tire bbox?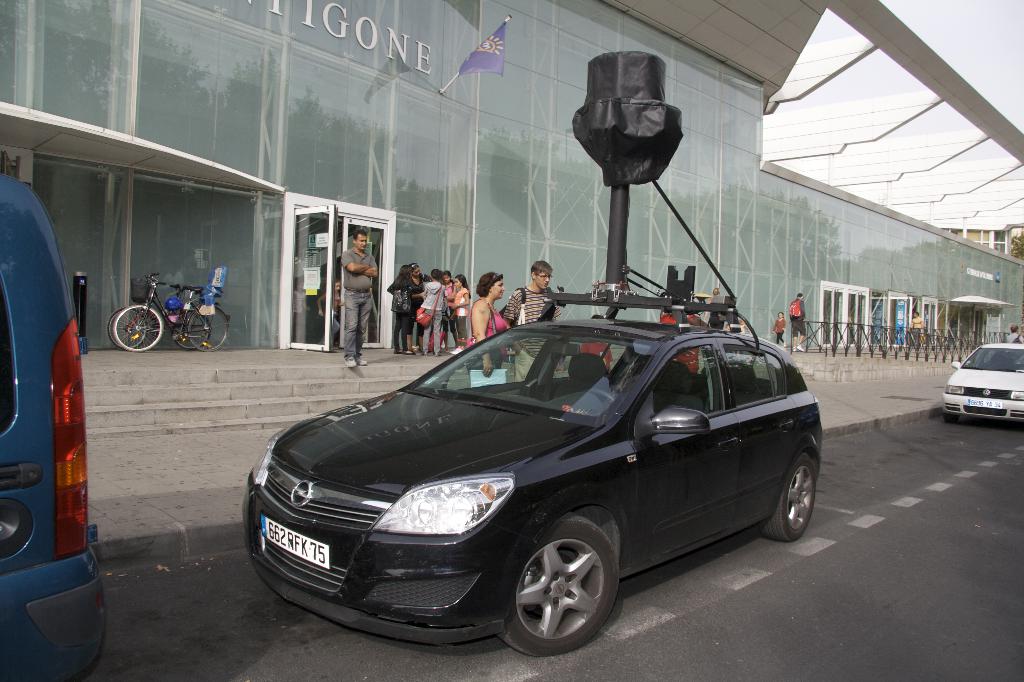
bbox(760, 454, 816, 543)
